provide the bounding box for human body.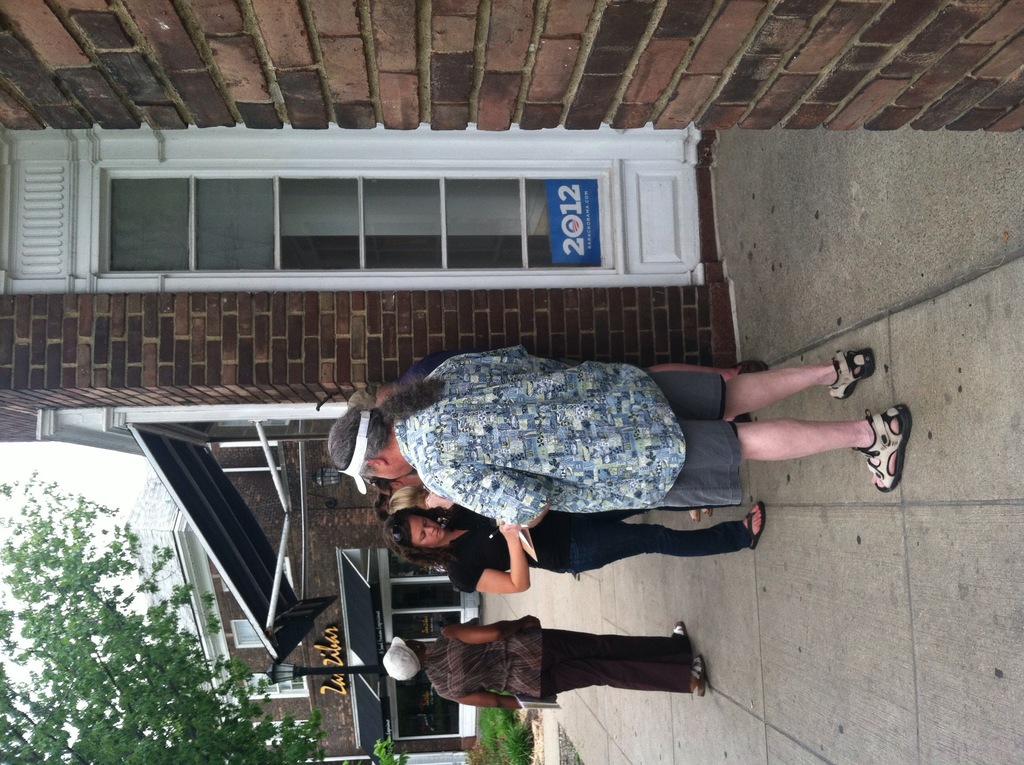
{"left": 448, "top": 504, "right": 770, "bottom": 595}.
